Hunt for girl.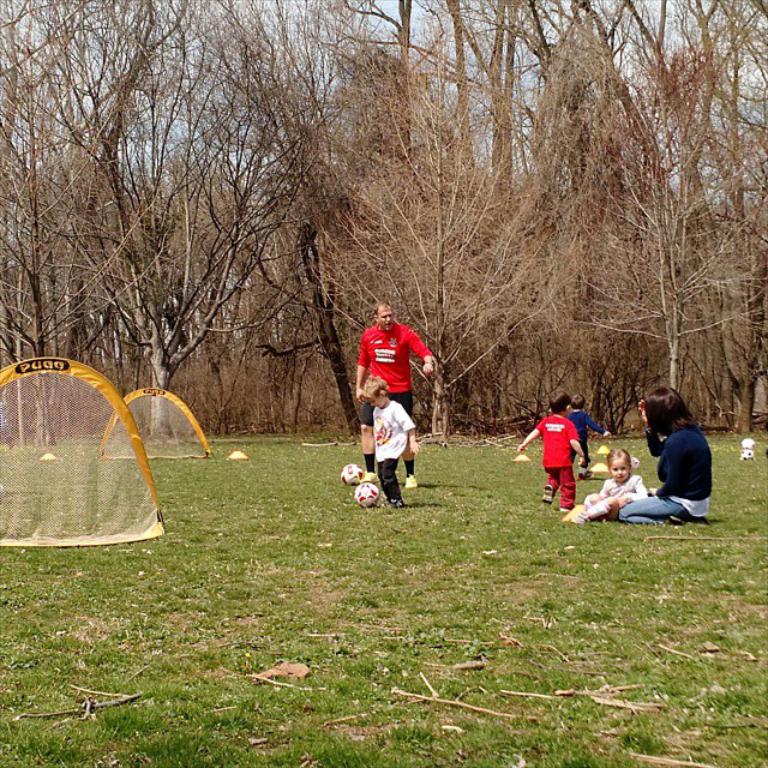
Hunted down at (569,449,652,524).
